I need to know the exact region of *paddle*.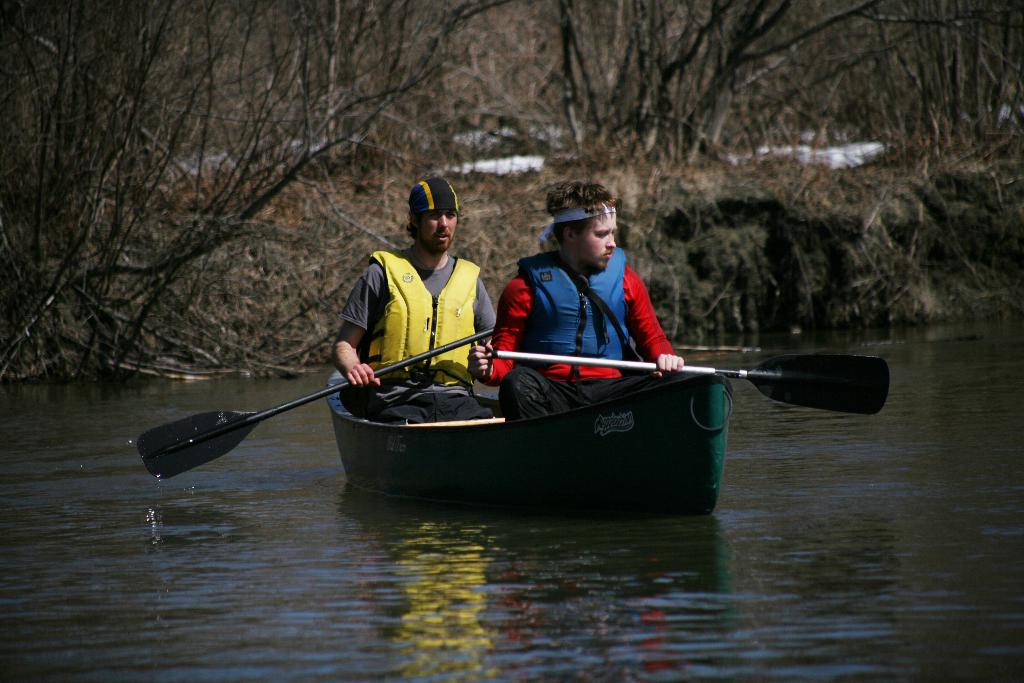
Region: detection(491, 353, 892, 417).
